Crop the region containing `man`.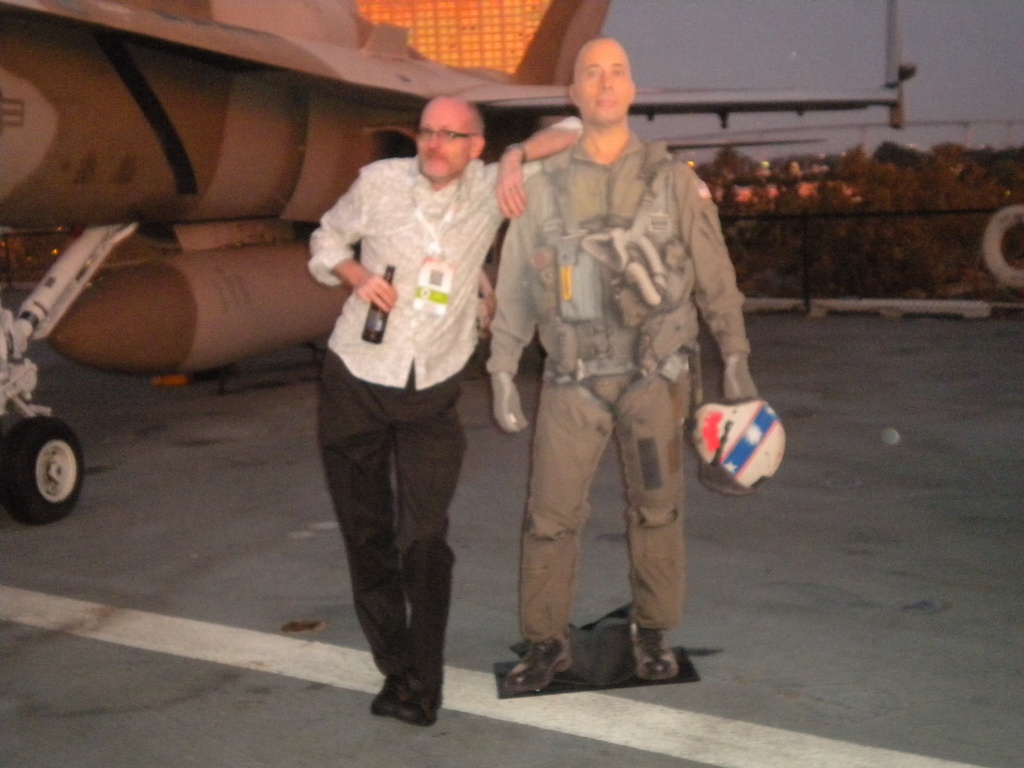
Crop region: [left=488, top=41, right=760, bottom=701].
